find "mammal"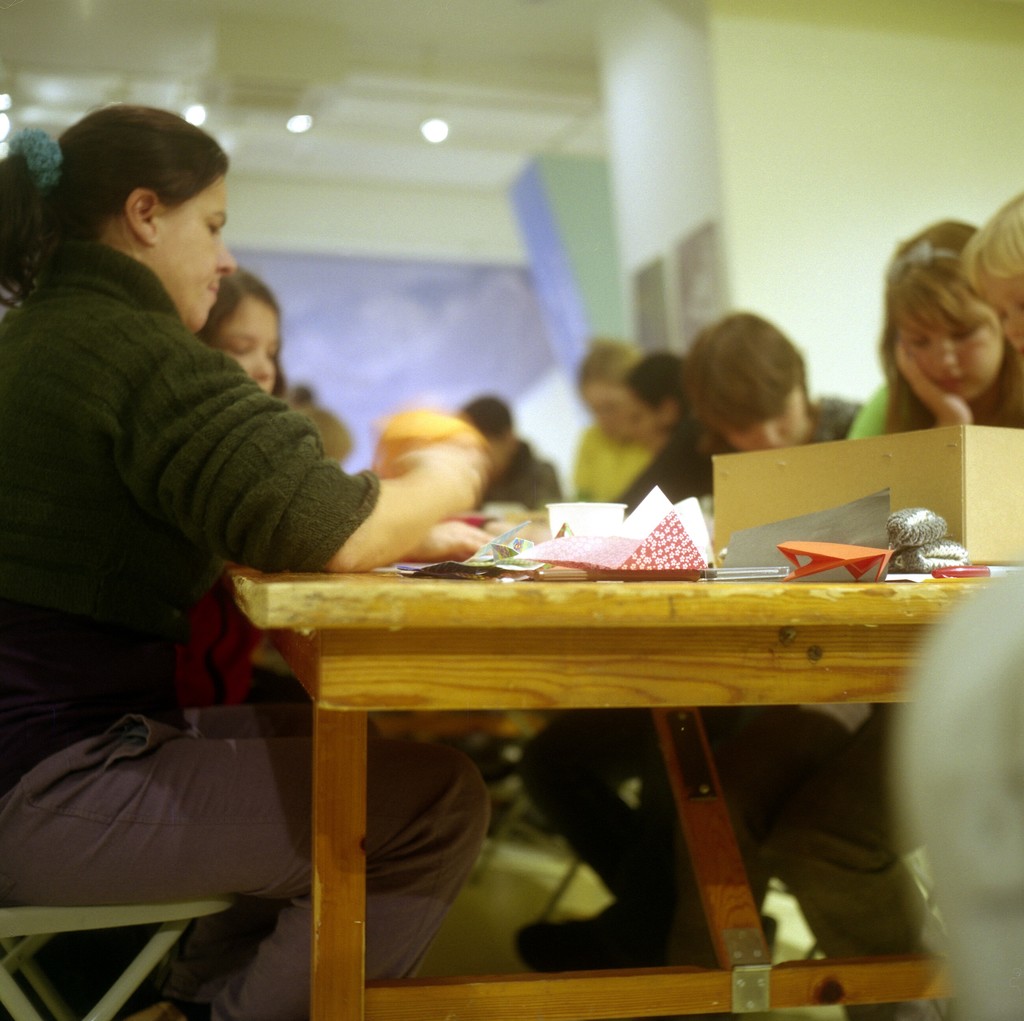
BBox(464, 395, 564, 511)
